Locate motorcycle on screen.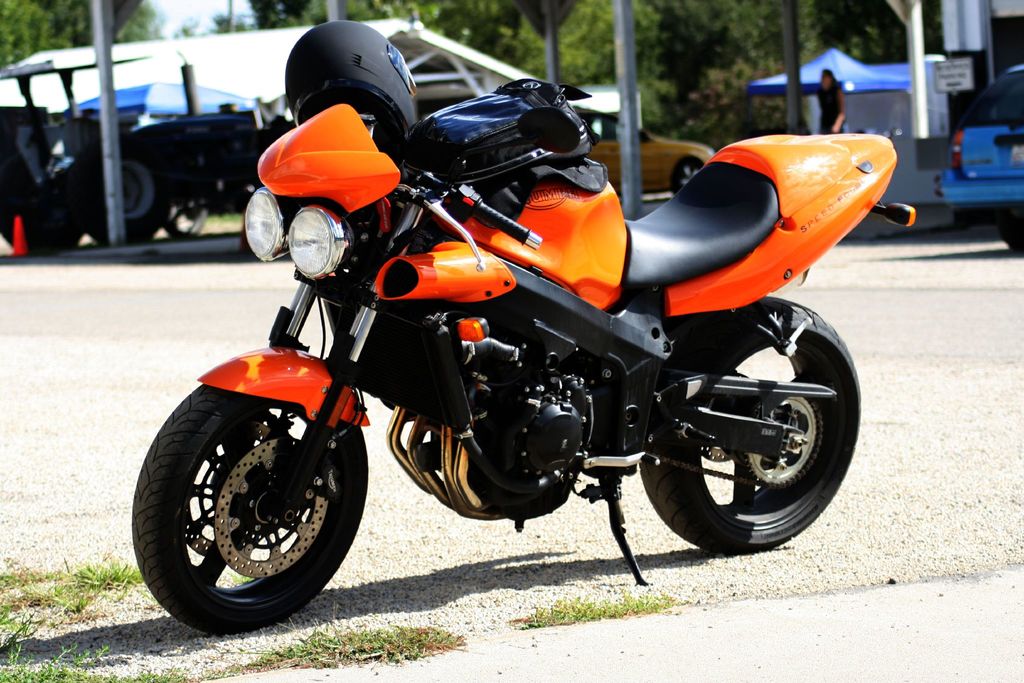
On screen at 150,54,886,636.
